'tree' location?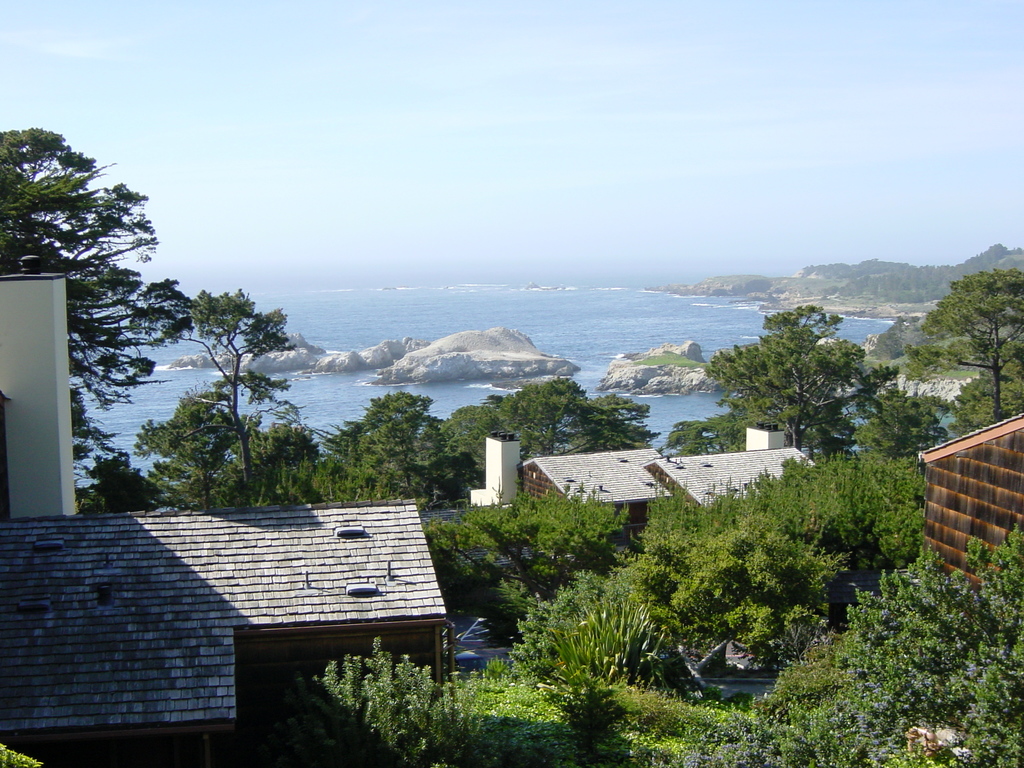
BBox(499, 385, 657, 456)
